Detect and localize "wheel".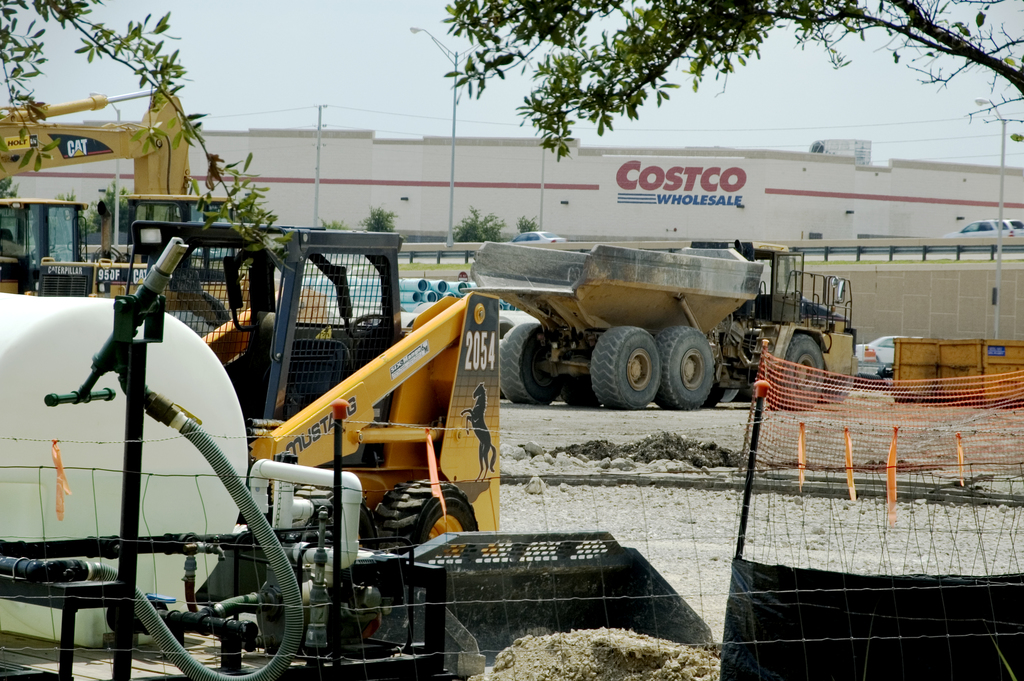
Localized at pyautogui.locateOnScreen(785, 334, 824, 406).
